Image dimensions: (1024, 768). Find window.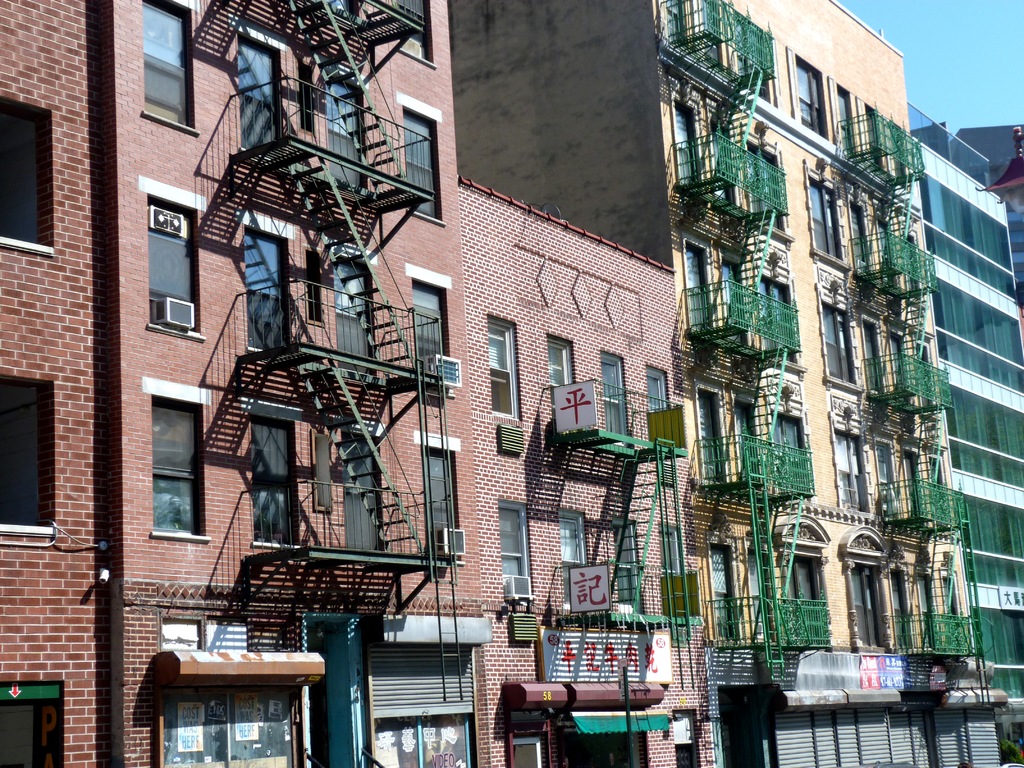
603/357/630/431.
